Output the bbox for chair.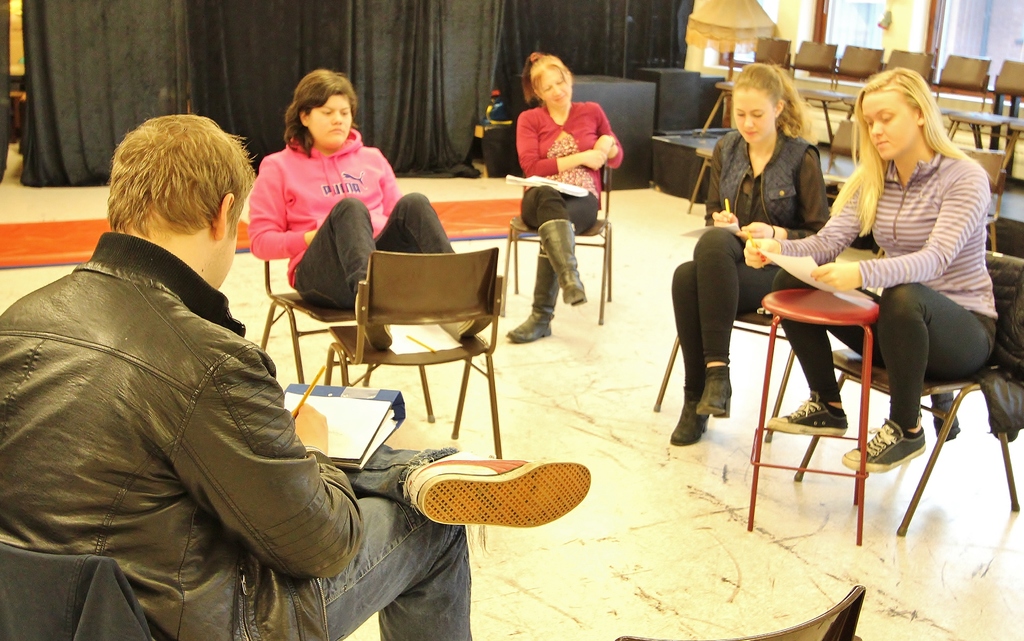
(left=500, top=162, right=615, bottom=328).
